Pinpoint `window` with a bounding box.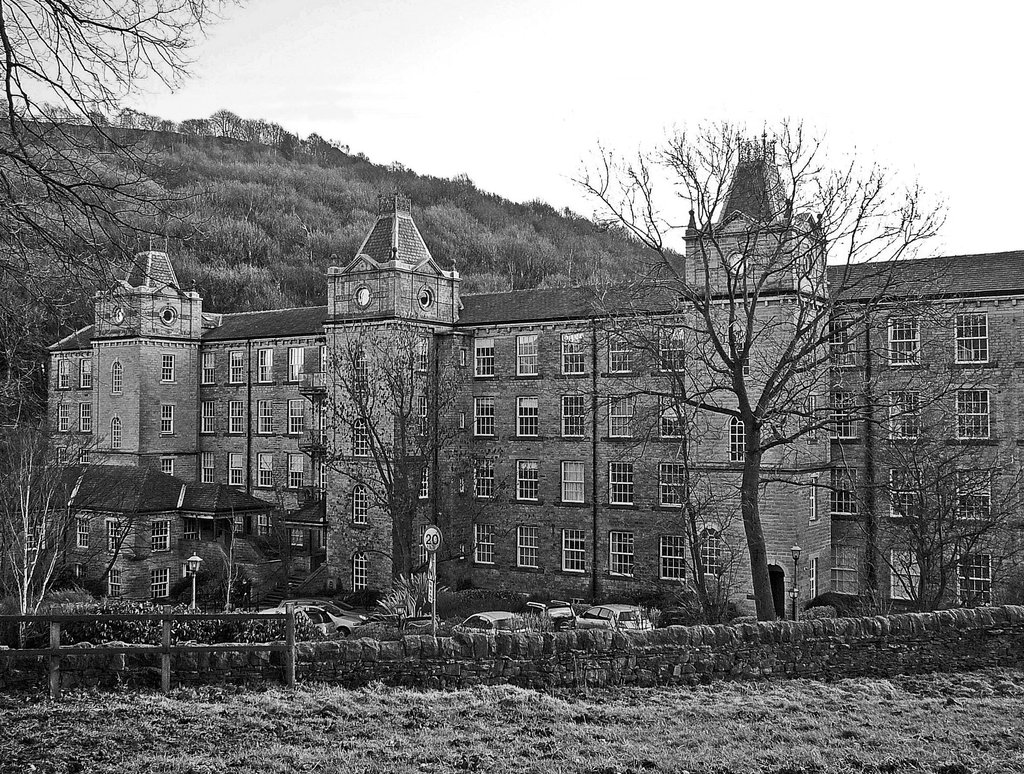
888:468:922:516.
